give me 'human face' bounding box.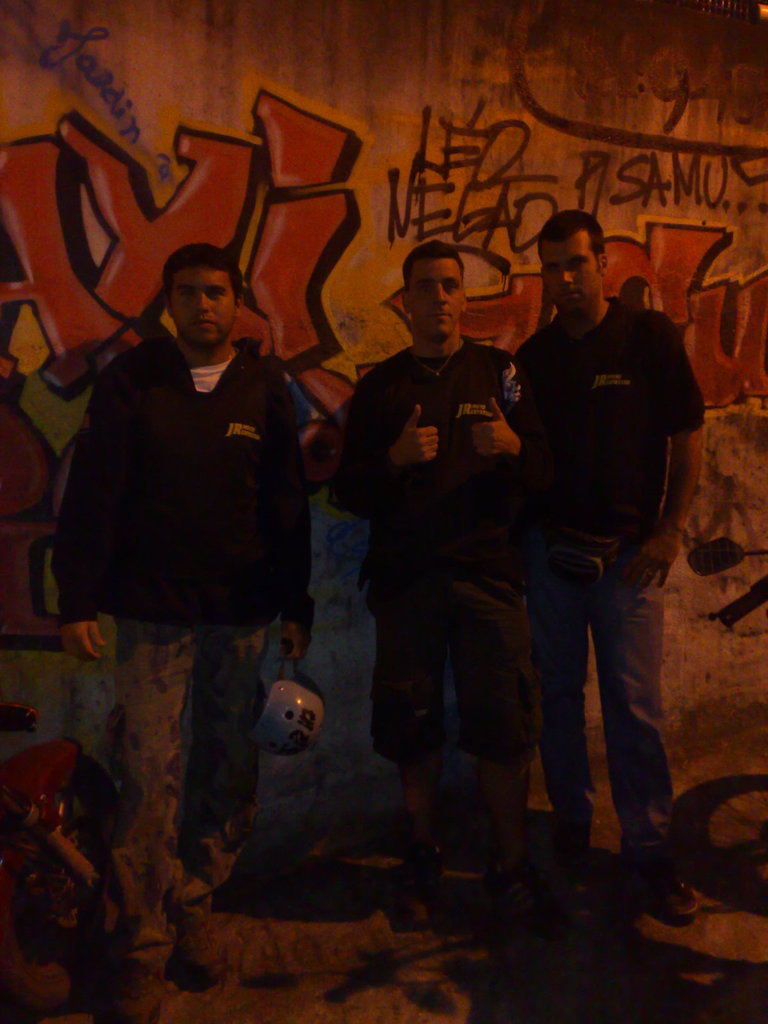
{"left": 407, "top": 252, "right": 466, "bottom": 345}.
